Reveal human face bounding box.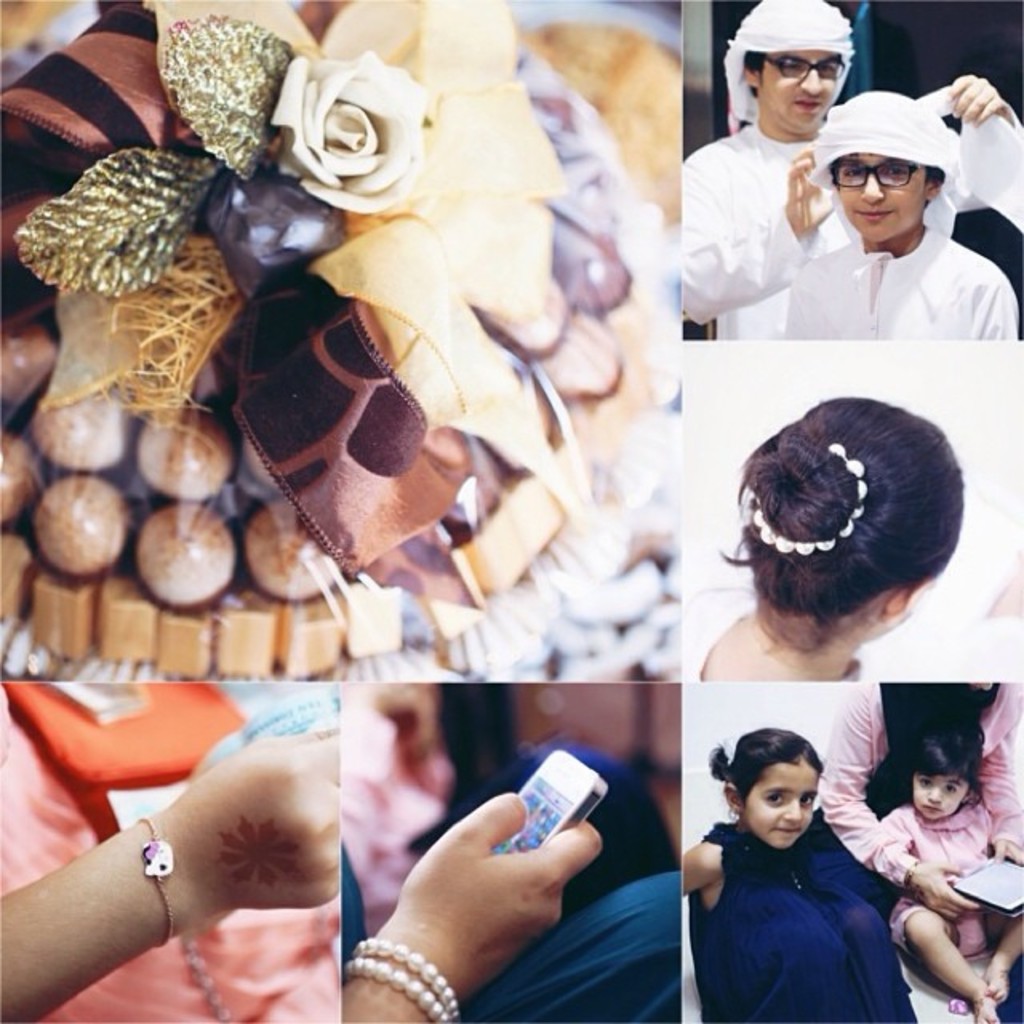
Revealed: [left=907, top=770, right=973, bottom=824].
